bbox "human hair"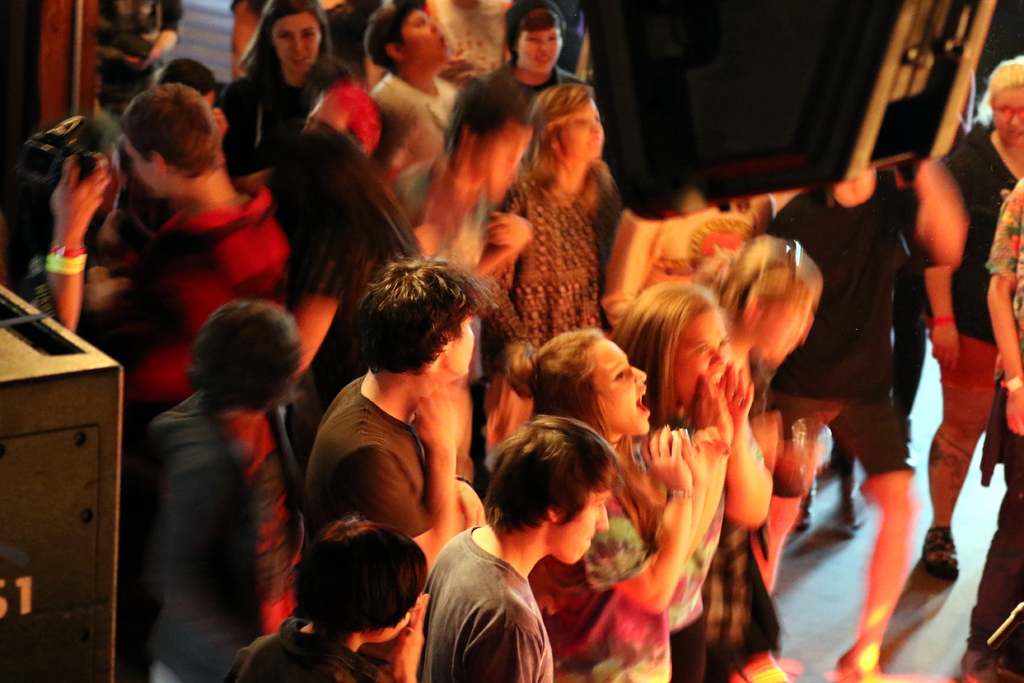
bbox=(361, 1, 420, 79)
